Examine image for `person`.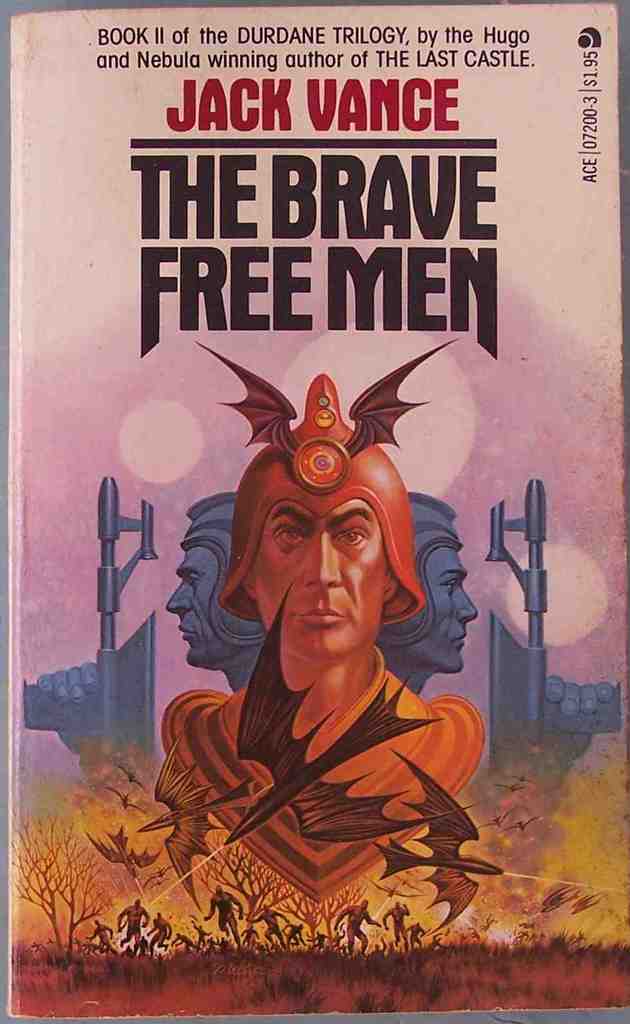
Examination result: x1=165, y1=491, x2=265, y2=693.
